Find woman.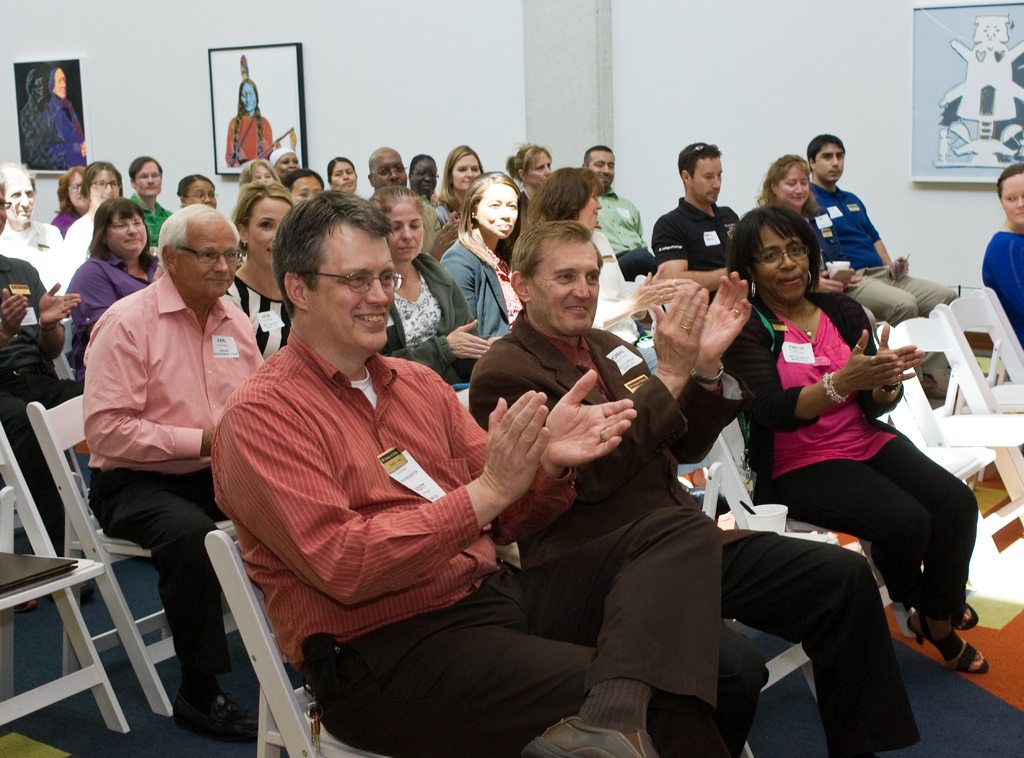
326 156 357 195.
